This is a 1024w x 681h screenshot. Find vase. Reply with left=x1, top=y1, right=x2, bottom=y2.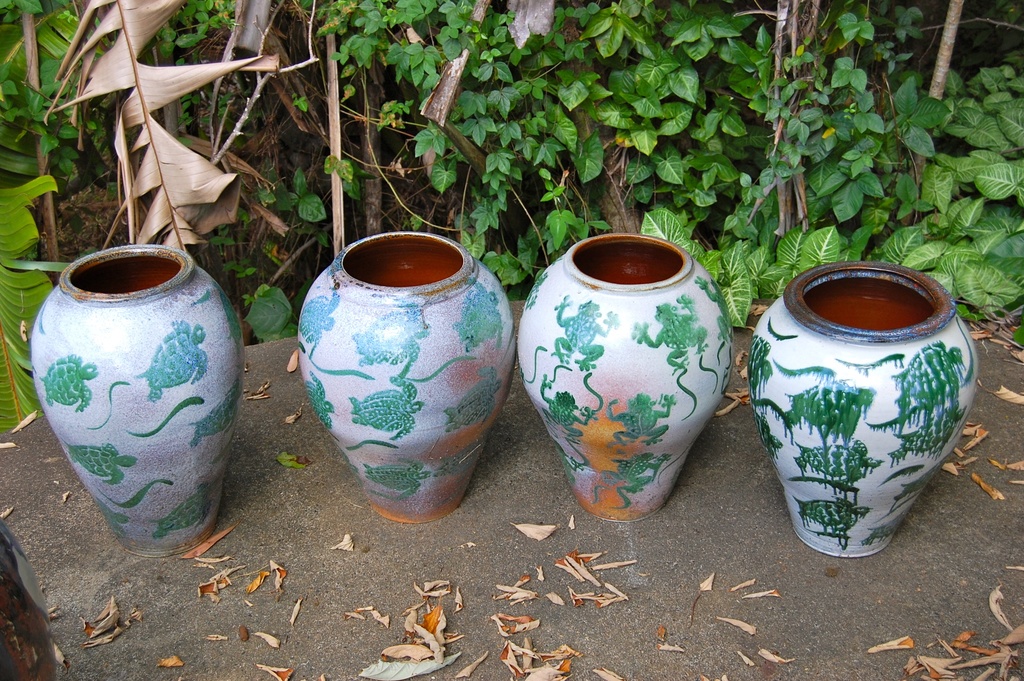
left=30, top=241, right=248, bottom=560.
